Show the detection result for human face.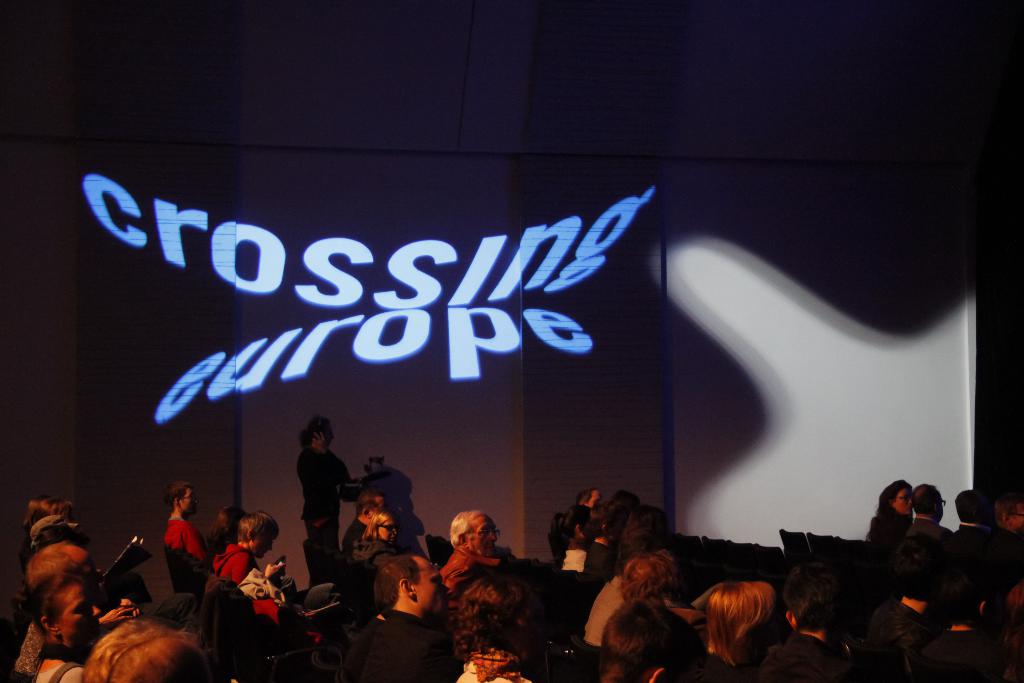
(left=186, top=486, right=202, bottom=512).
